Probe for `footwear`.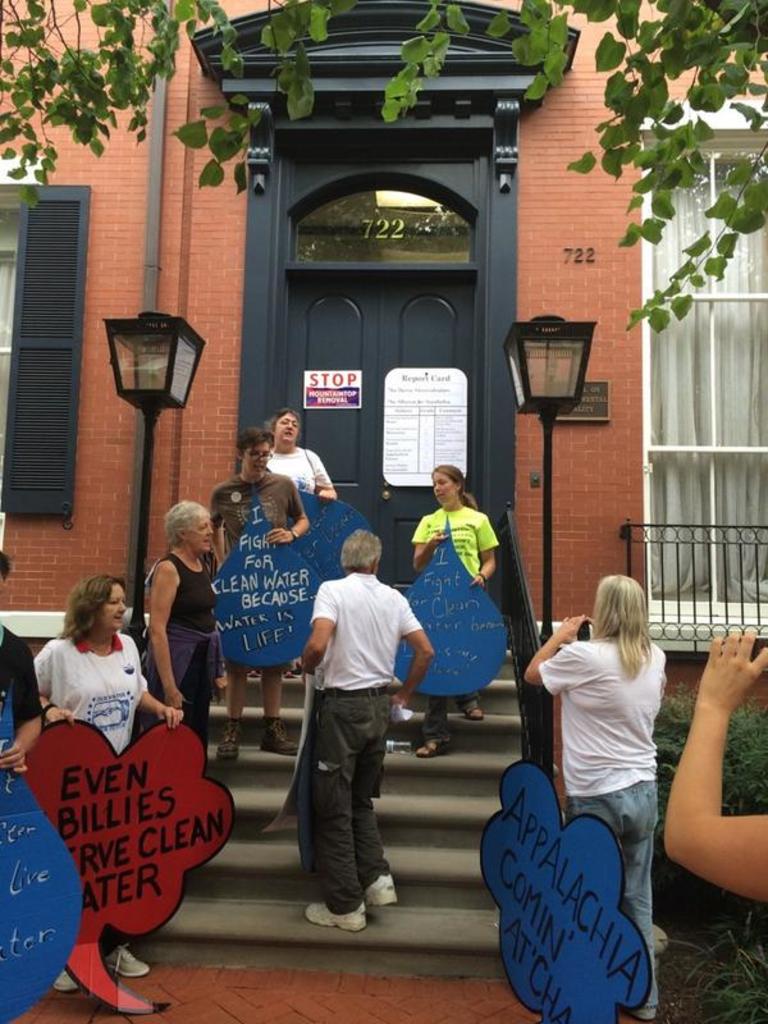
Probe result: pyautogui.locateOnScreen(104, 946, 150, 975).
